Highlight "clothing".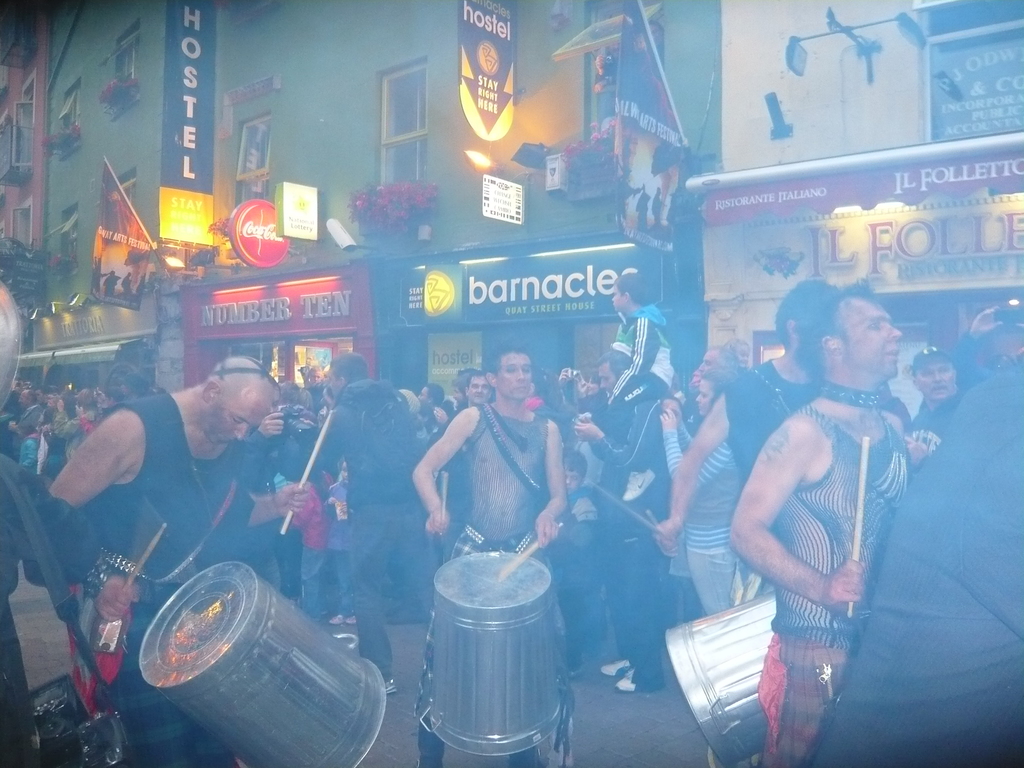
Highlighted region: x1=109 y1=580 x2=241 y2=767.
